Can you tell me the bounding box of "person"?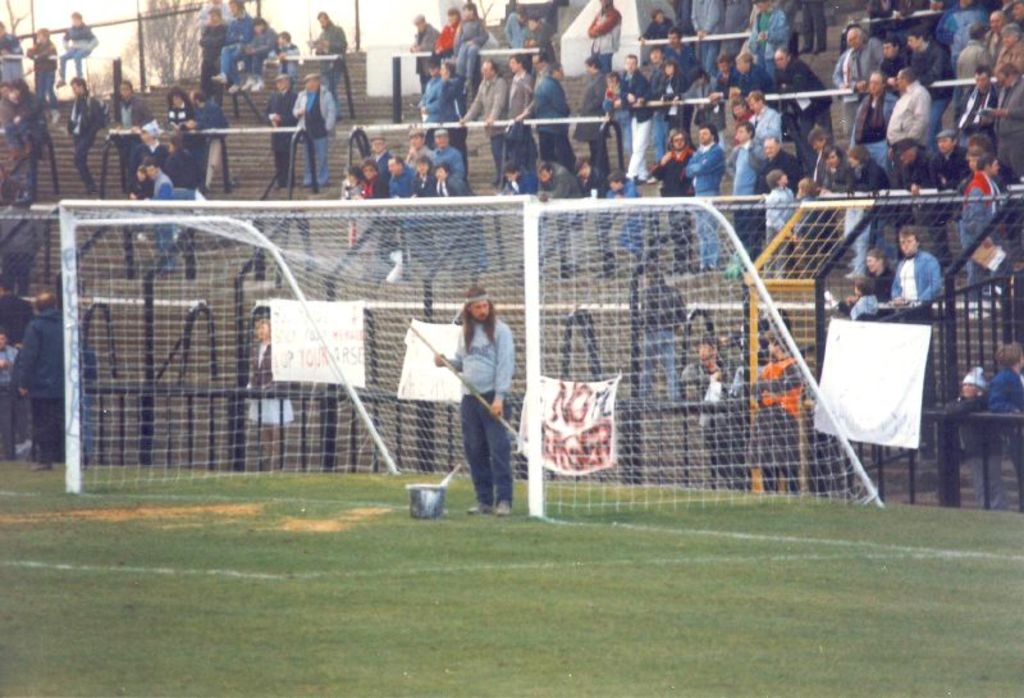
bbox(960, 132, 997, 172).
